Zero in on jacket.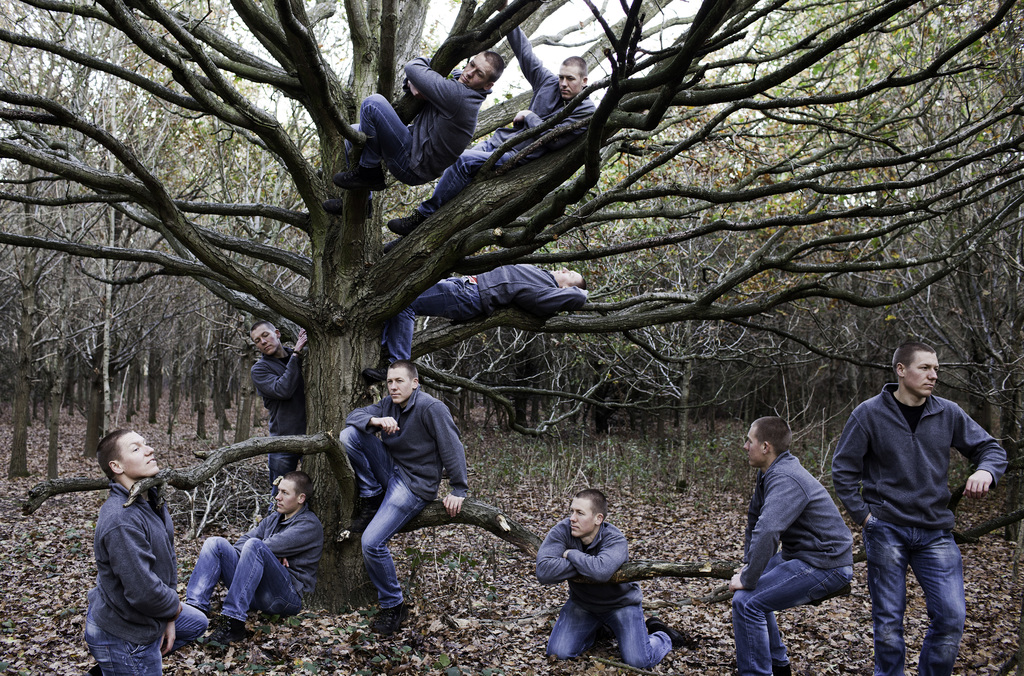
Zeroed in: pyautogui.locateOnScreen(829, 378, 1005, 523).
